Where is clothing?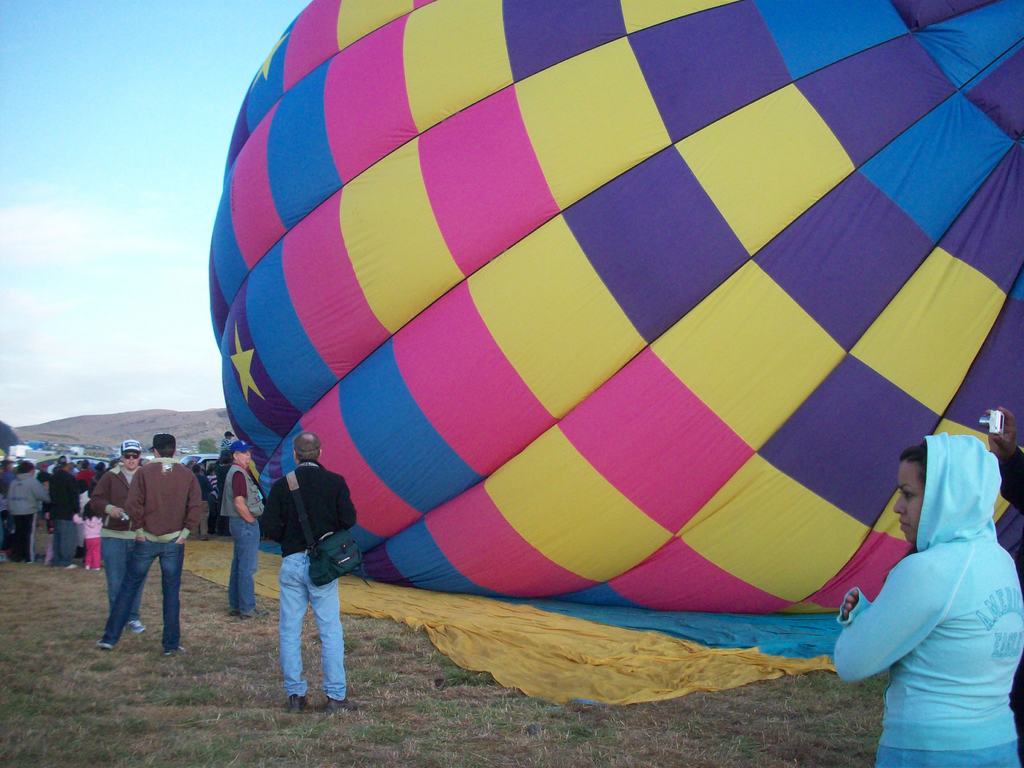
(850,417,1022,742).
